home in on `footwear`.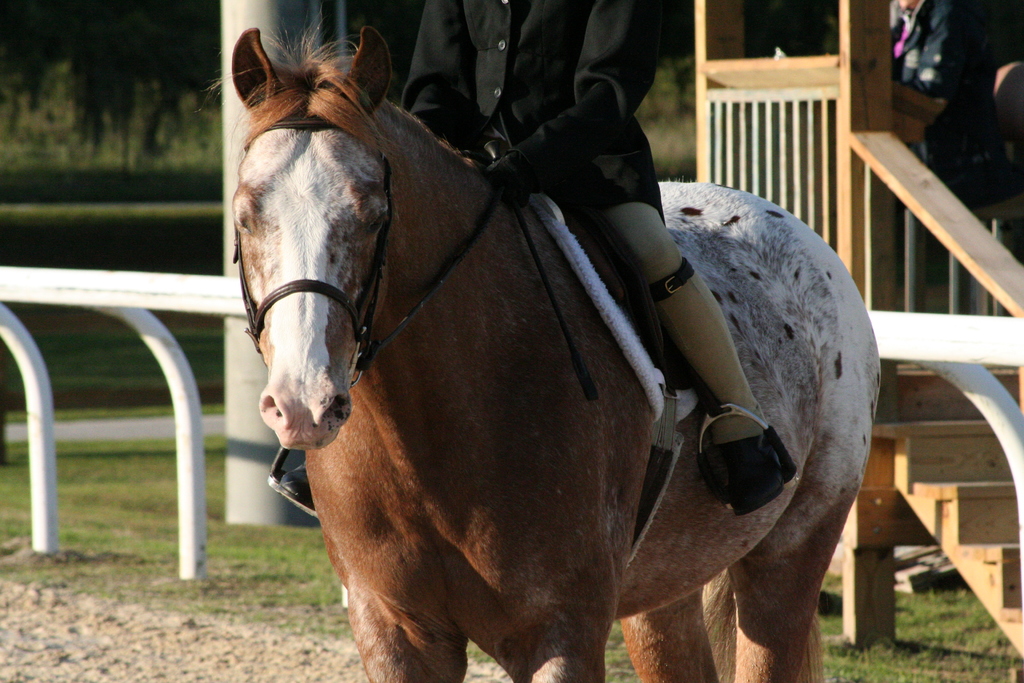
Homed in at (707, 431, 800, 502).
